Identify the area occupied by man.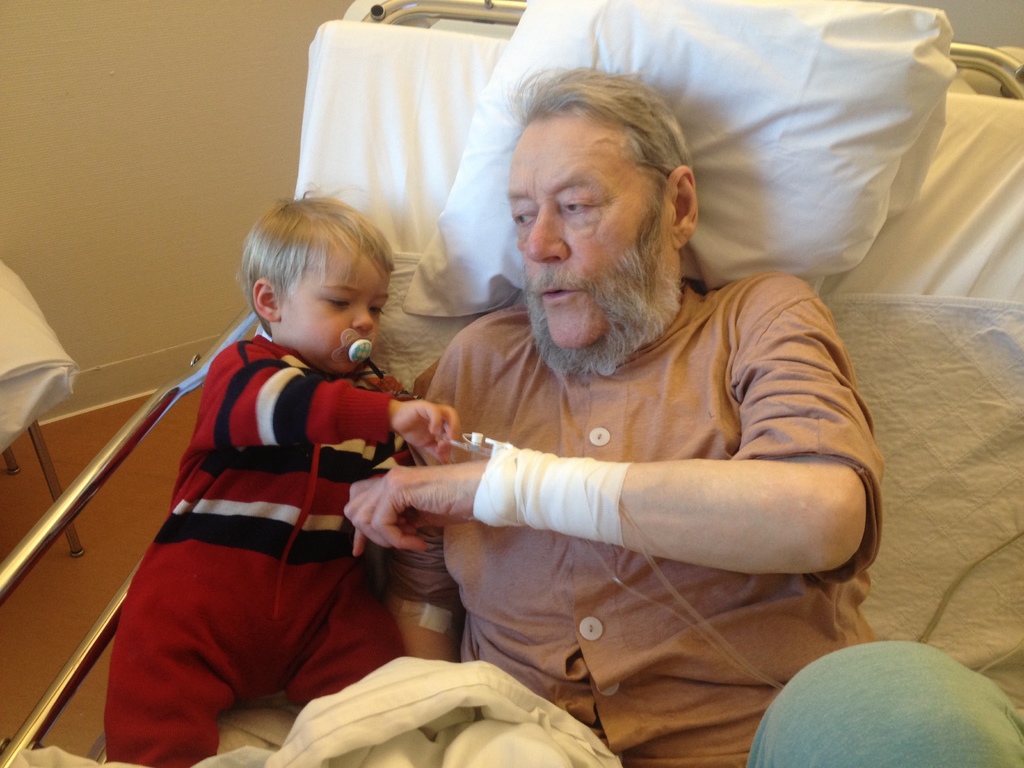
Area: {"left": 317, "top": 67, "right": 1023, "bottom": 767}.
